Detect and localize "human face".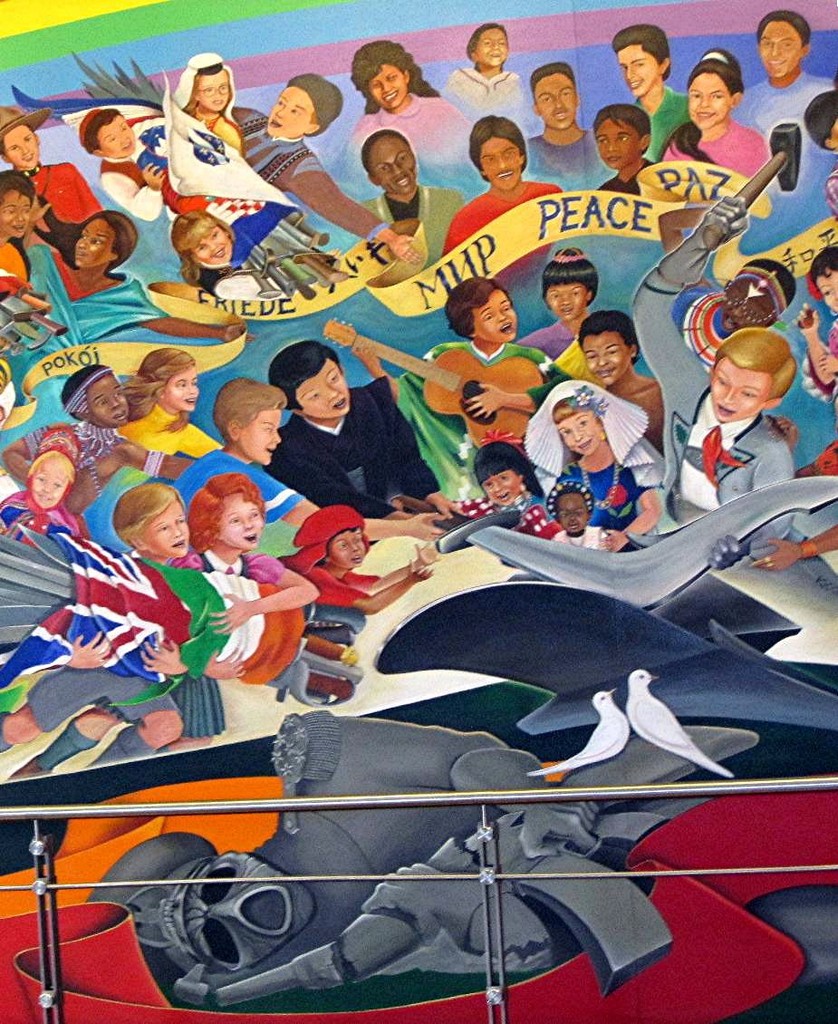
Localized at bbox(141, 507, 191, 564).
